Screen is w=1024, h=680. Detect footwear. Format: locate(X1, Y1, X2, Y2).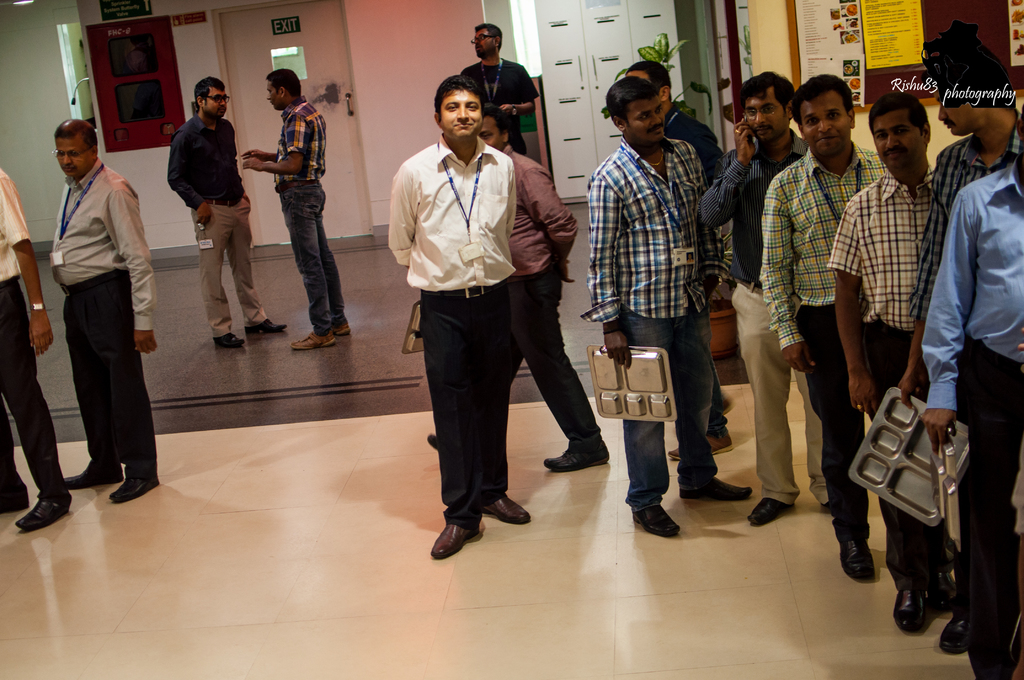
locate(244, 316, 289, 334).
